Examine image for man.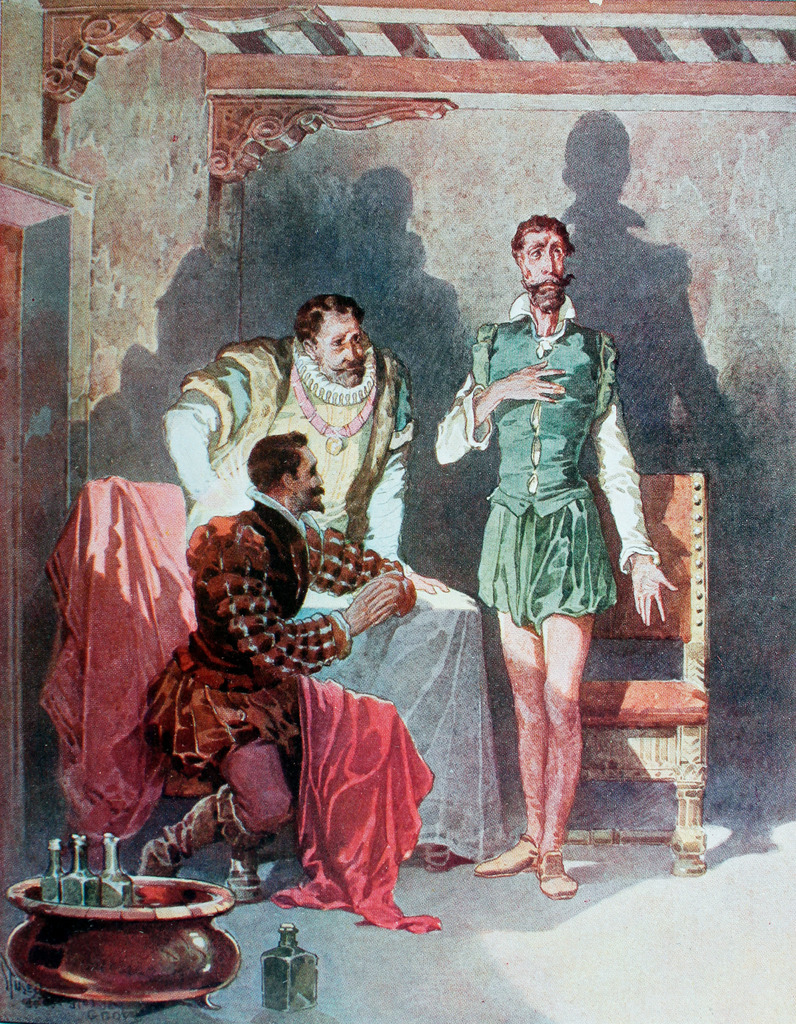
Examination result: (x1=436, y1=207, x2=679, y2=902).
